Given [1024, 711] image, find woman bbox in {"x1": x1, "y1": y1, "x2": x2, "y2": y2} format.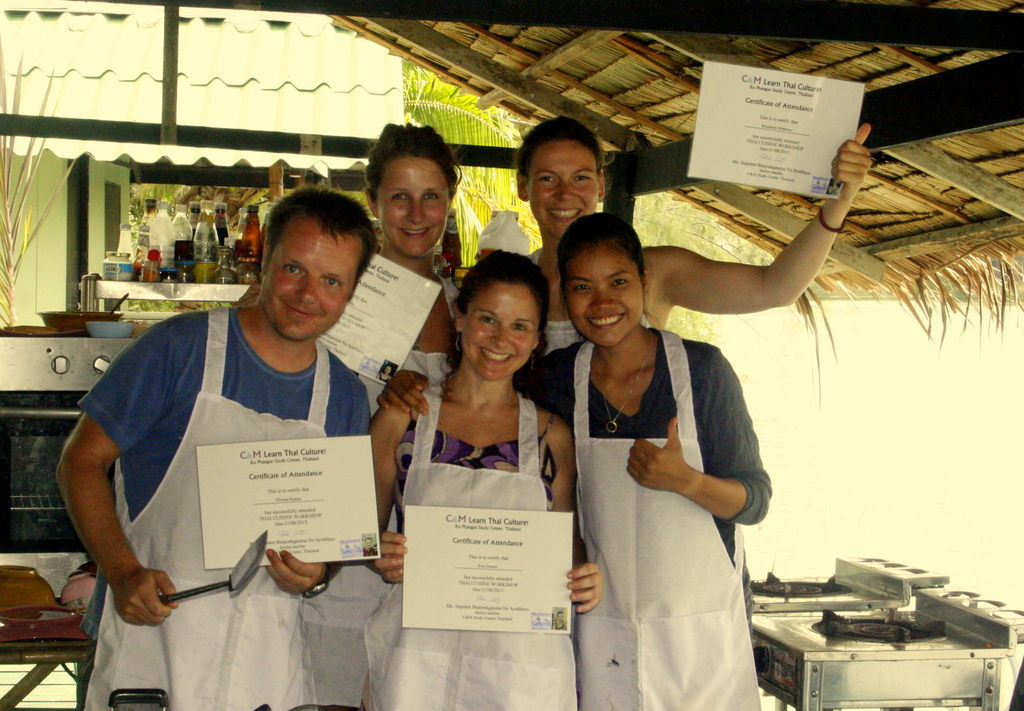
{"x1": 353, "y1": 245, "x2": 611, "y2": 706}.
